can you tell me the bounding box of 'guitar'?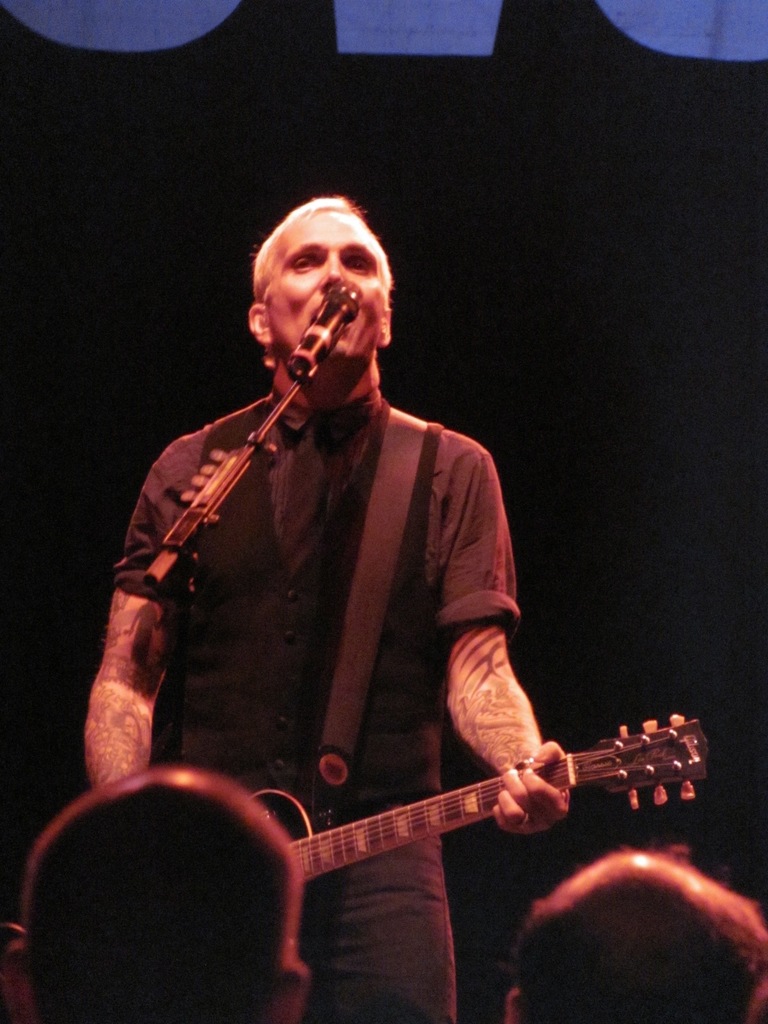
[240,760,728,924].
